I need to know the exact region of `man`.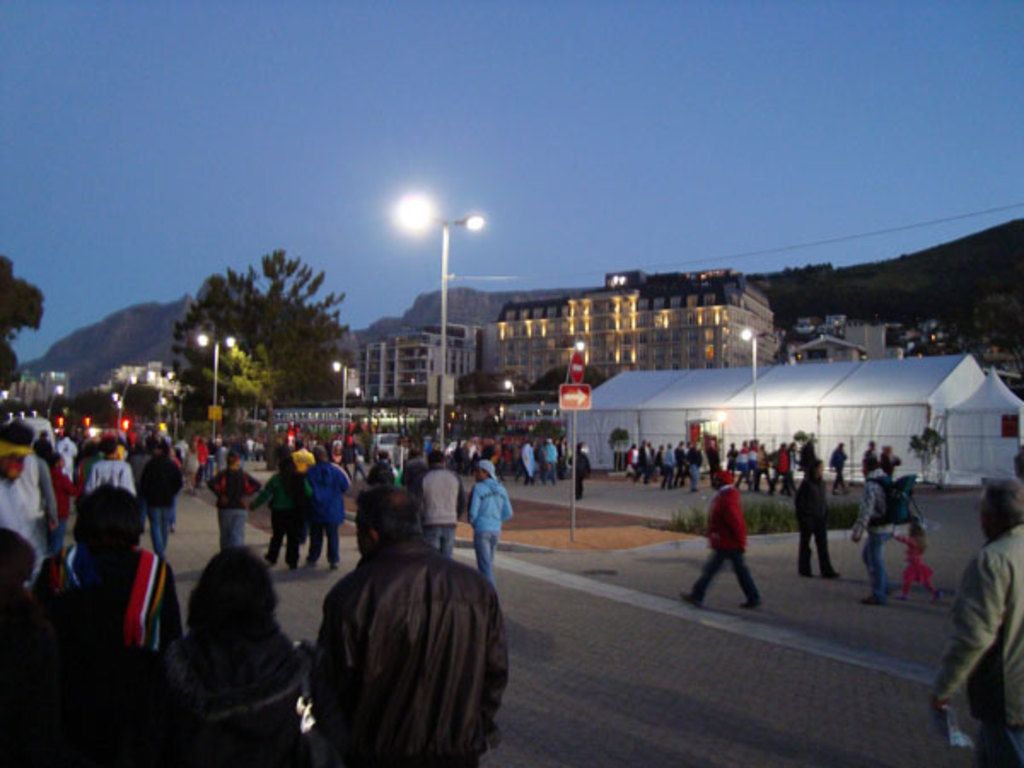
Region: {"left": 469, "top": 463, "right": 505, "bottom": 577}.
